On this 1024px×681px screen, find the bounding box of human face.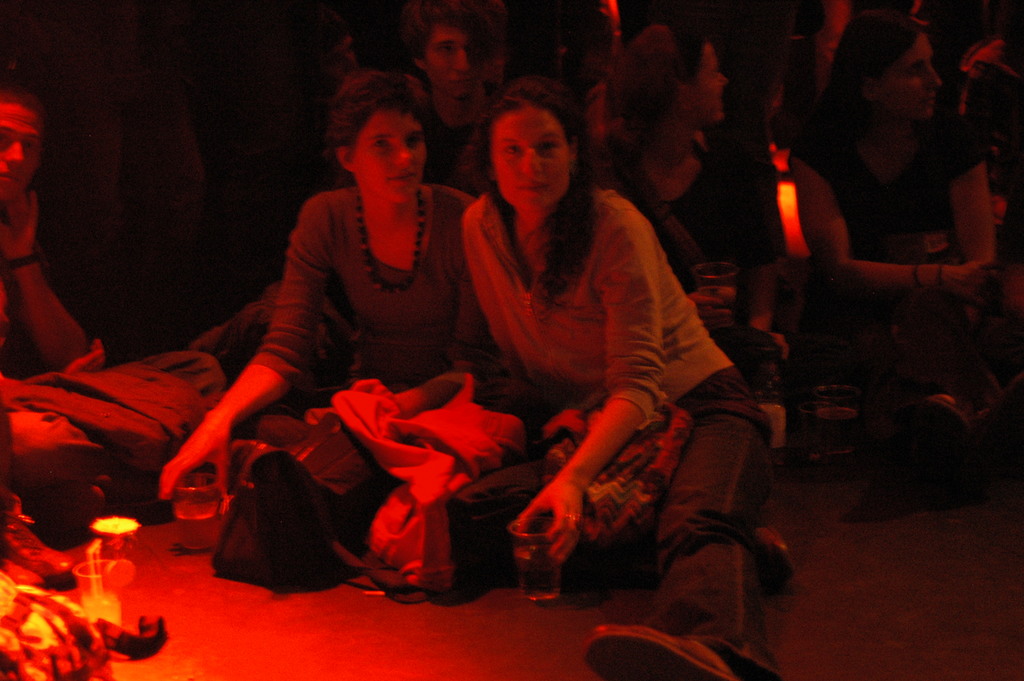
Bounding box: box=[490, 104, 566, 213].
